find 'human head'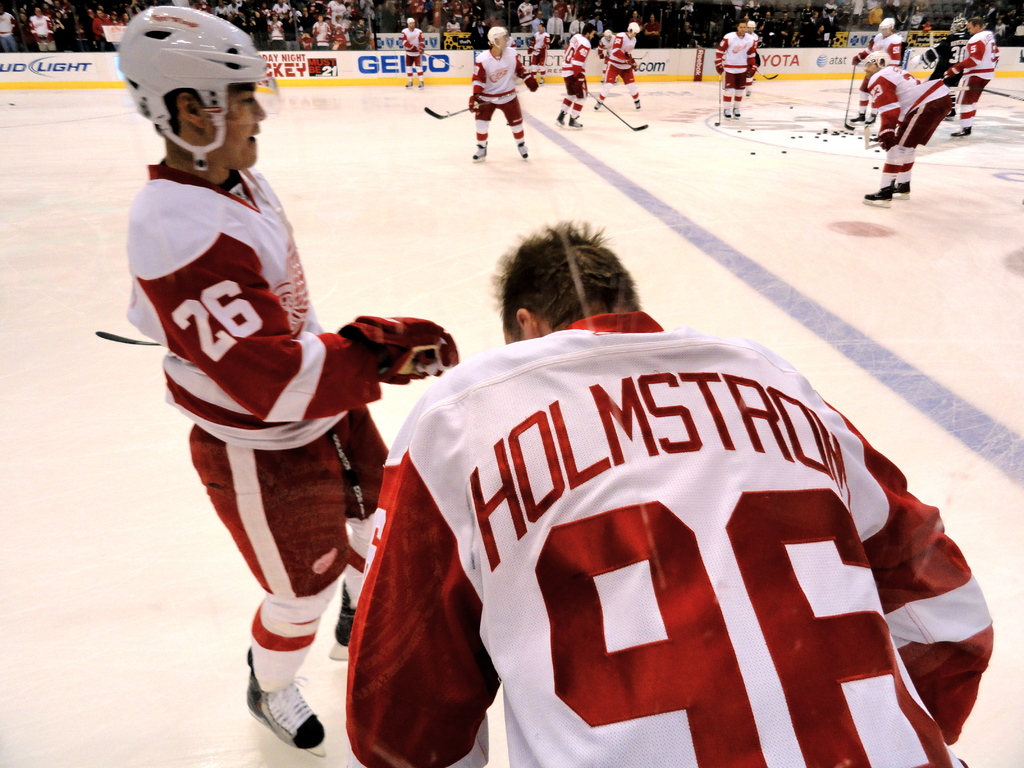
locate(502, 220, 642, 337)
